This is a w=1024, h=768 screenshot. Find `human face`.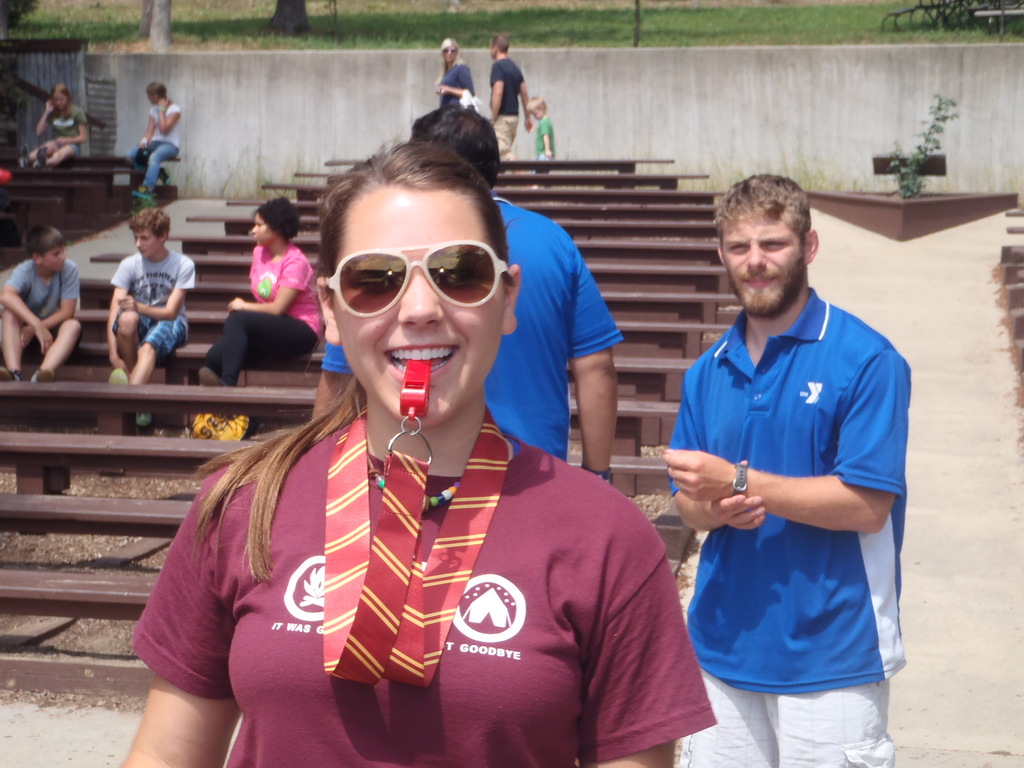
Bounding box: x1=721 y1=216 x2=800 y2=310.
